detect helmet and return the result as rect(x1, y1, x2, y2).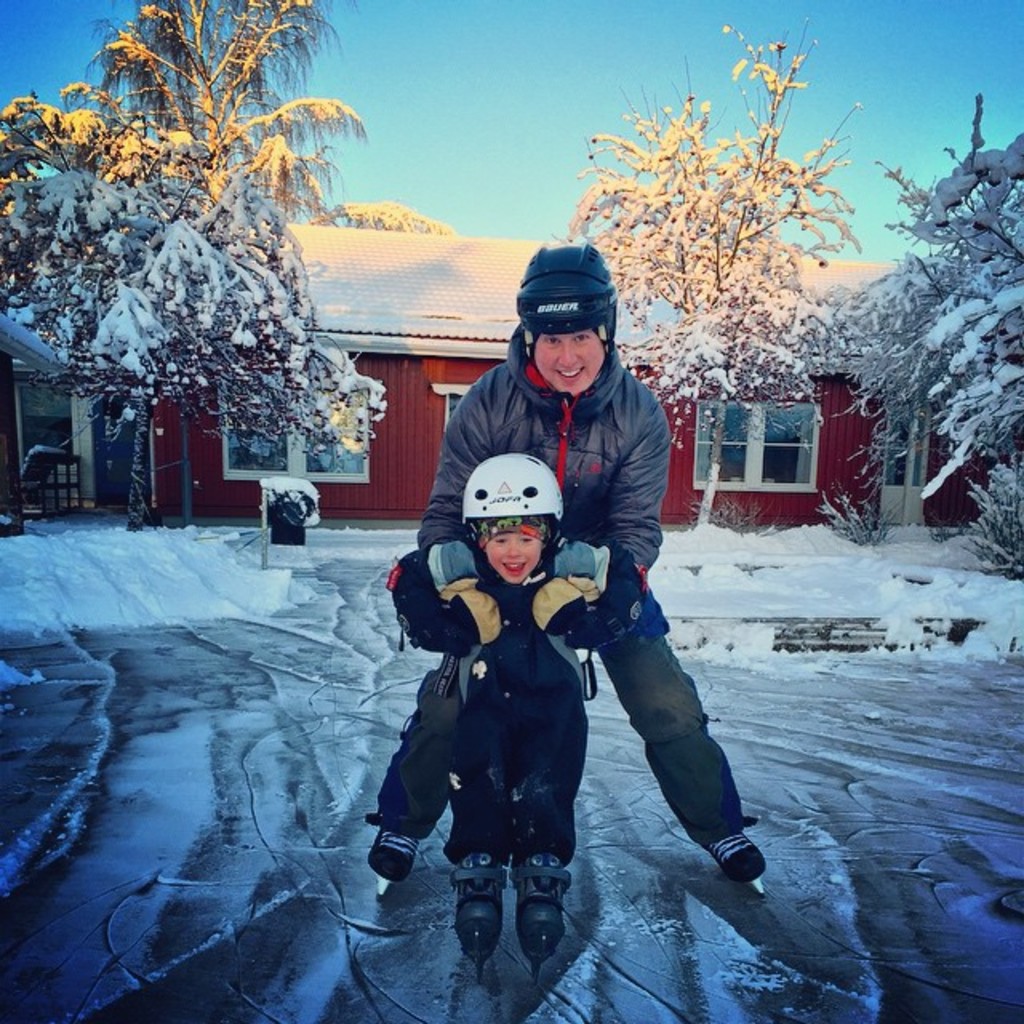
rect(459, 469, 574, 600).
